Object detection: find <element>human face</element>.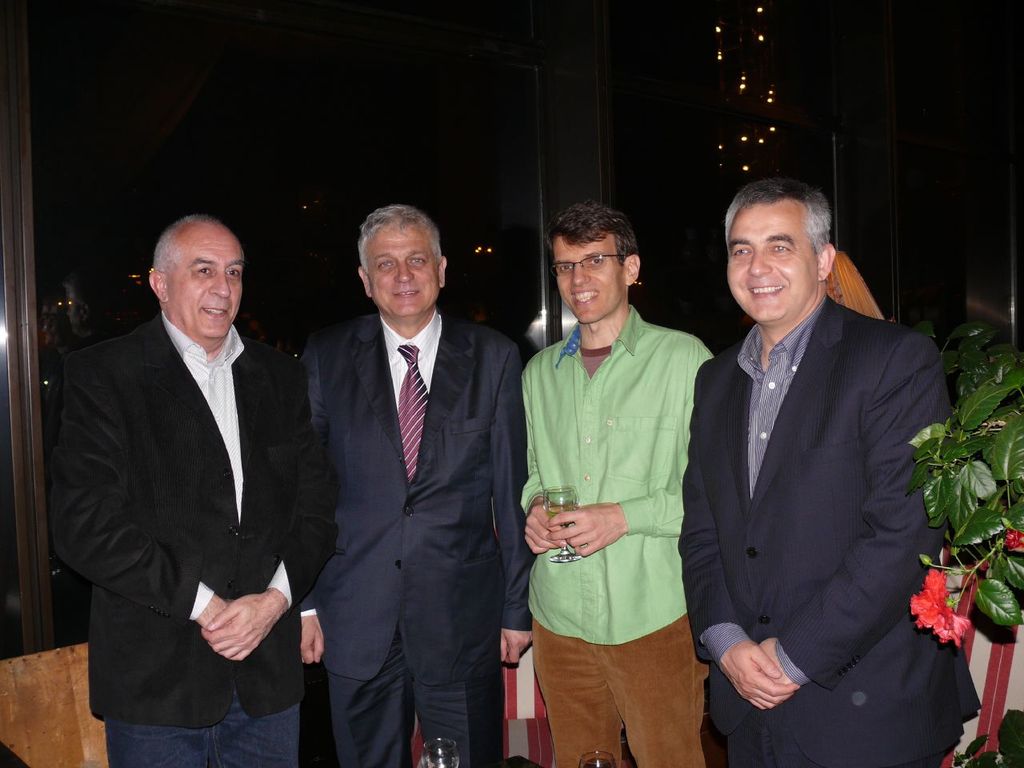
167:233:243:342.
